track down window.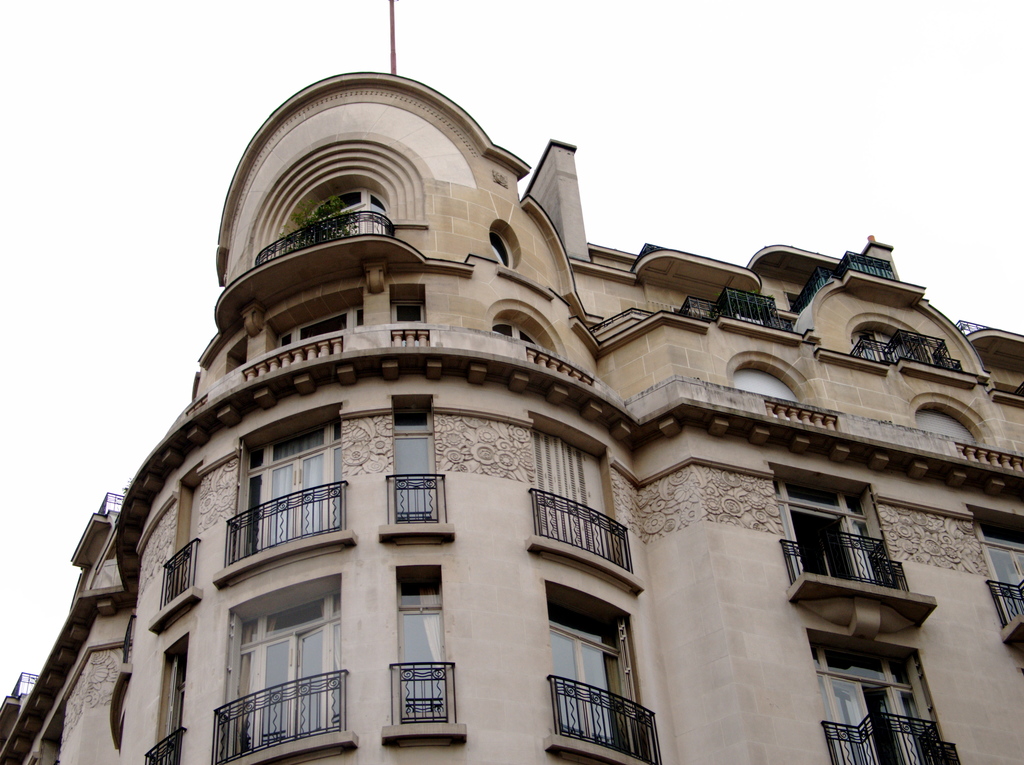
Tracked to 396/402/437/525.
